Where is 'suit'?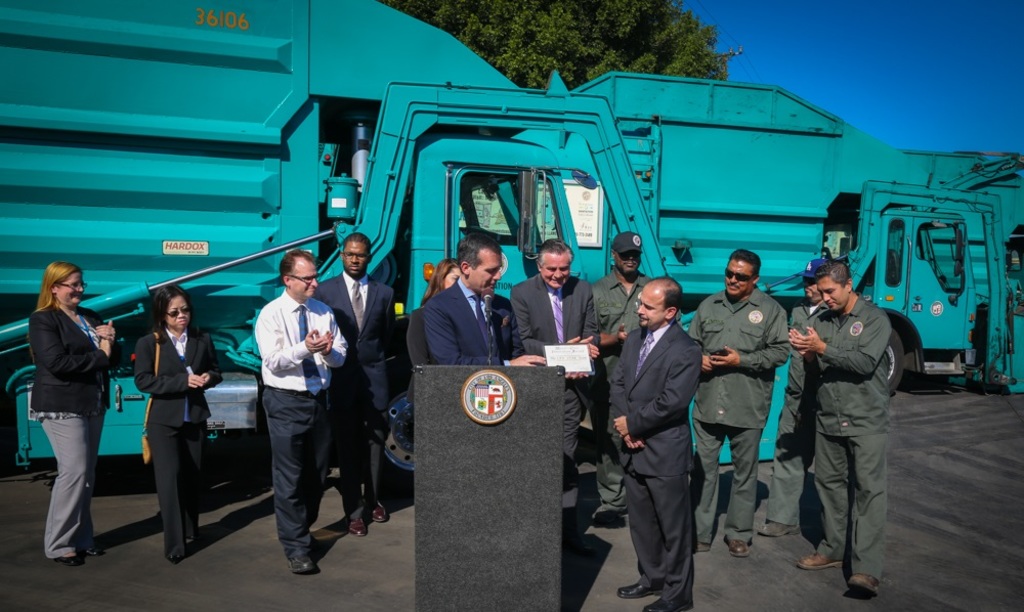
{"left": 508, "top": 273, "right": 598, "bottom": 540}.
